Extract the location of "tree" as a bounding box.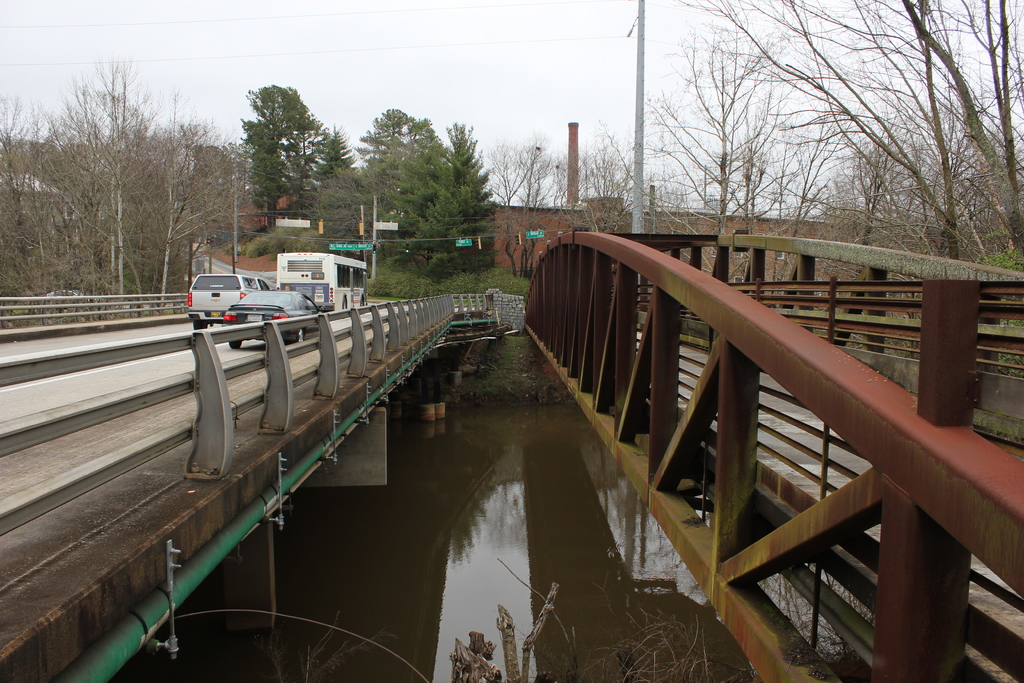
{"left": 283, "top": 126, "right": 317, "bottom": 224}.
